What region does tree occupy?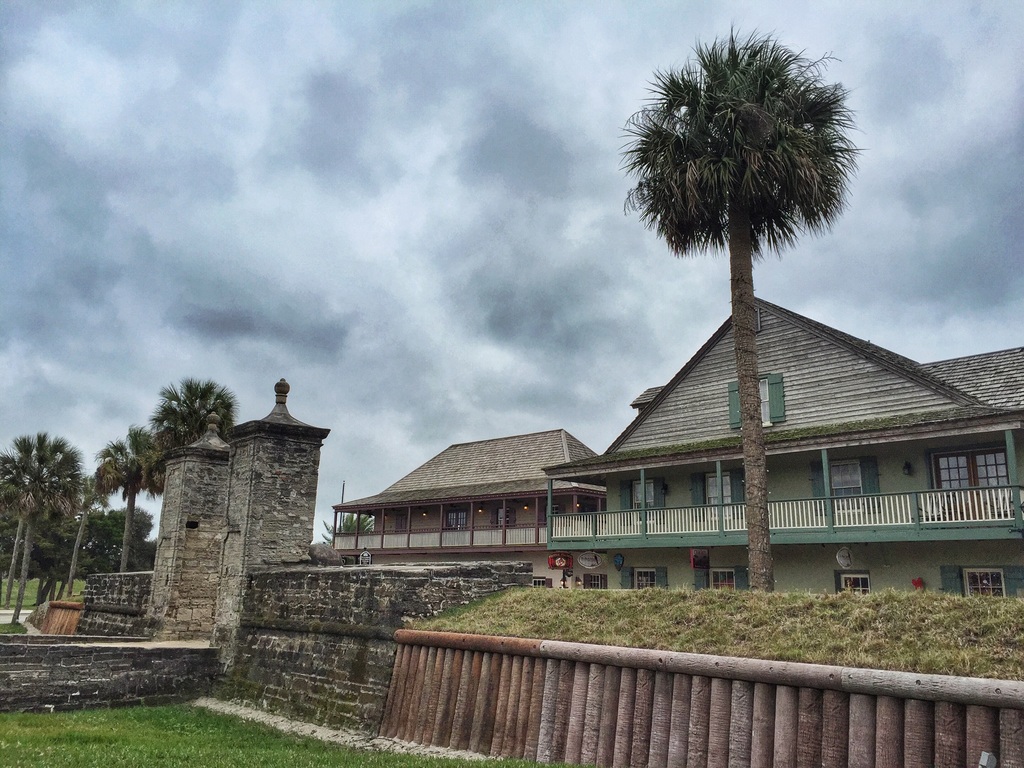
(x1=624, y1=20, x2=866, y2=585).
